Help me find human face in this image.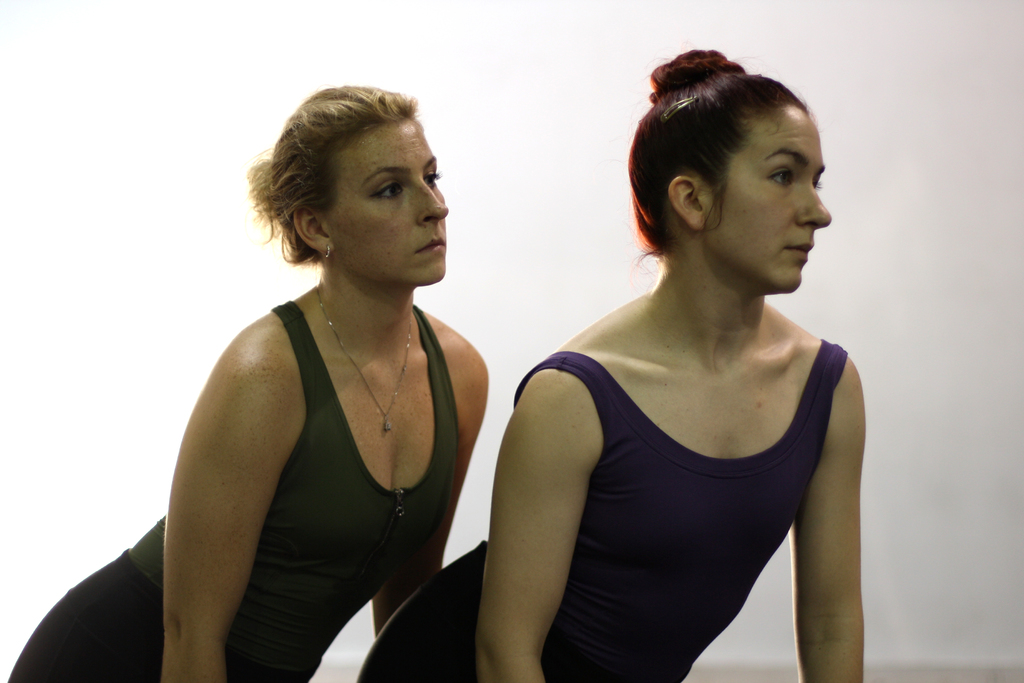
Found it: crop(325, 115, 449, 278).
